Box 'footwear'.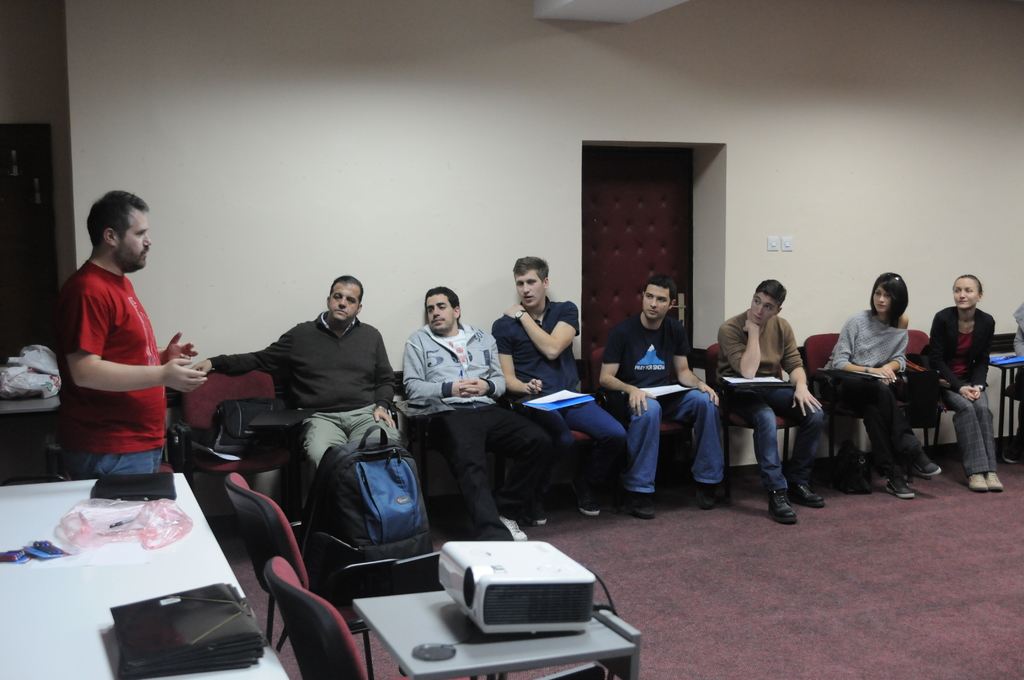
{"x1": 527, "y1": 511, "x2": 552, "y2": 528}.
